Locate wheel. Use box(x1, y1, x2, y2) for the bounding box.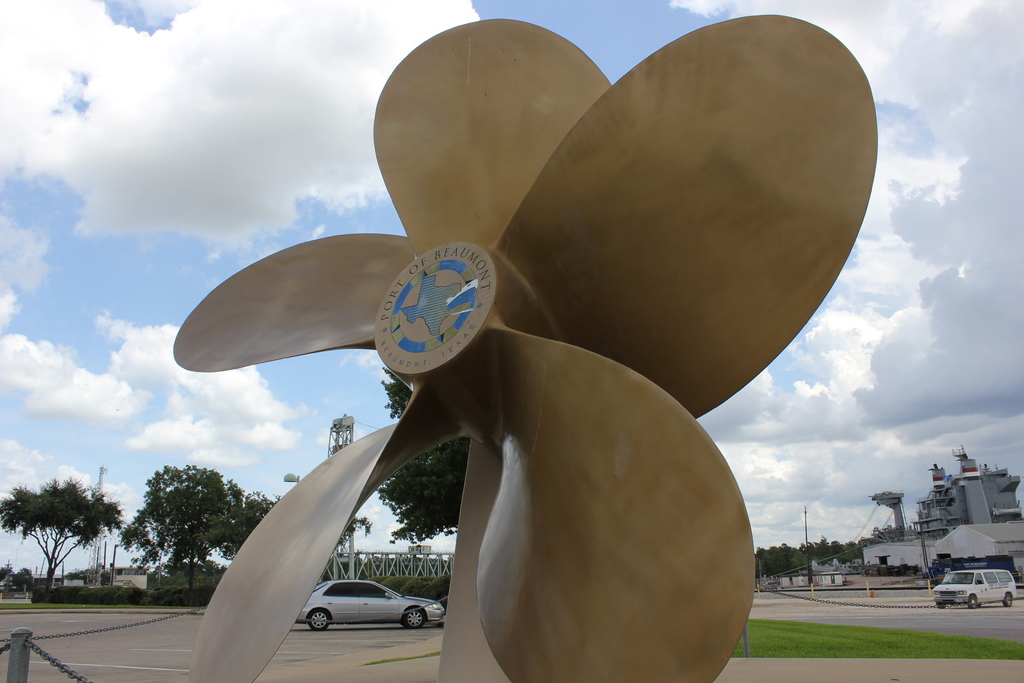
box(308, 607, 330, 632).
